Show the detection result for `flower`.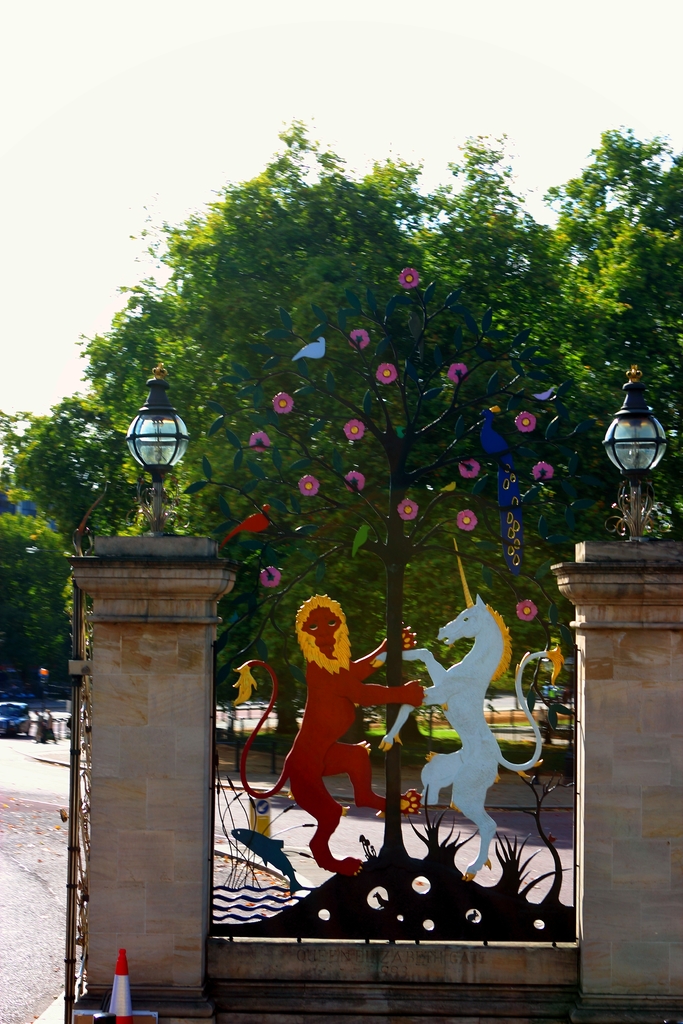
x1=515 y1=408 x2=538 y2=432.
